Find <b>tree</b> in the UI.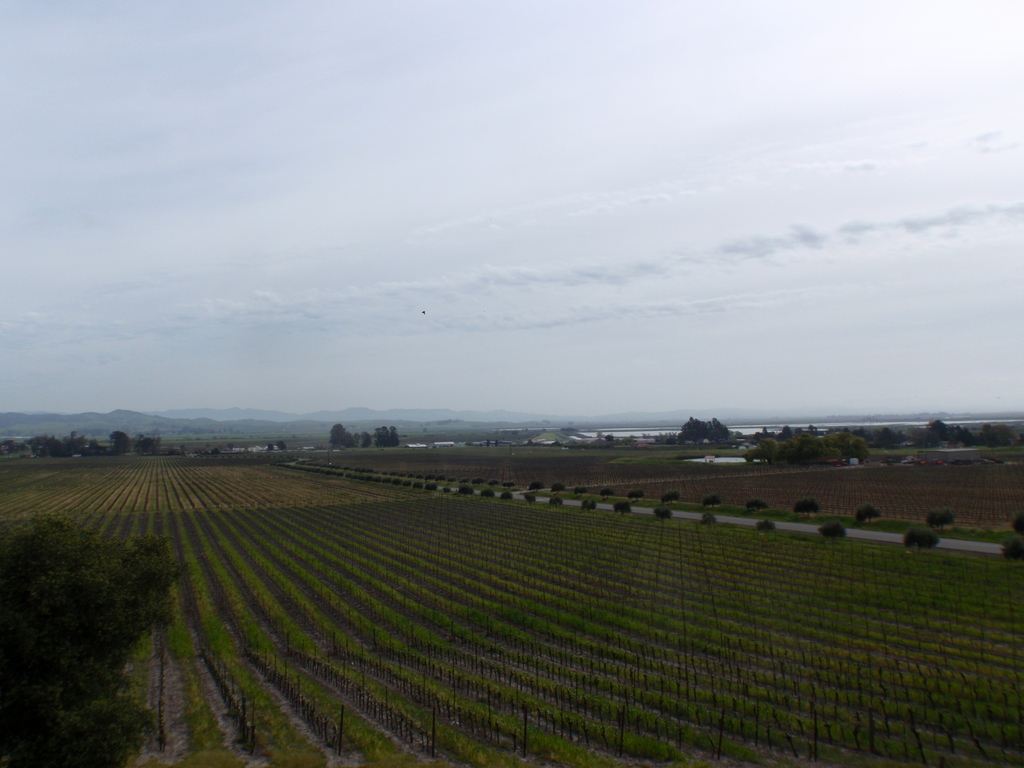
UI element at (856,502,881,525).
